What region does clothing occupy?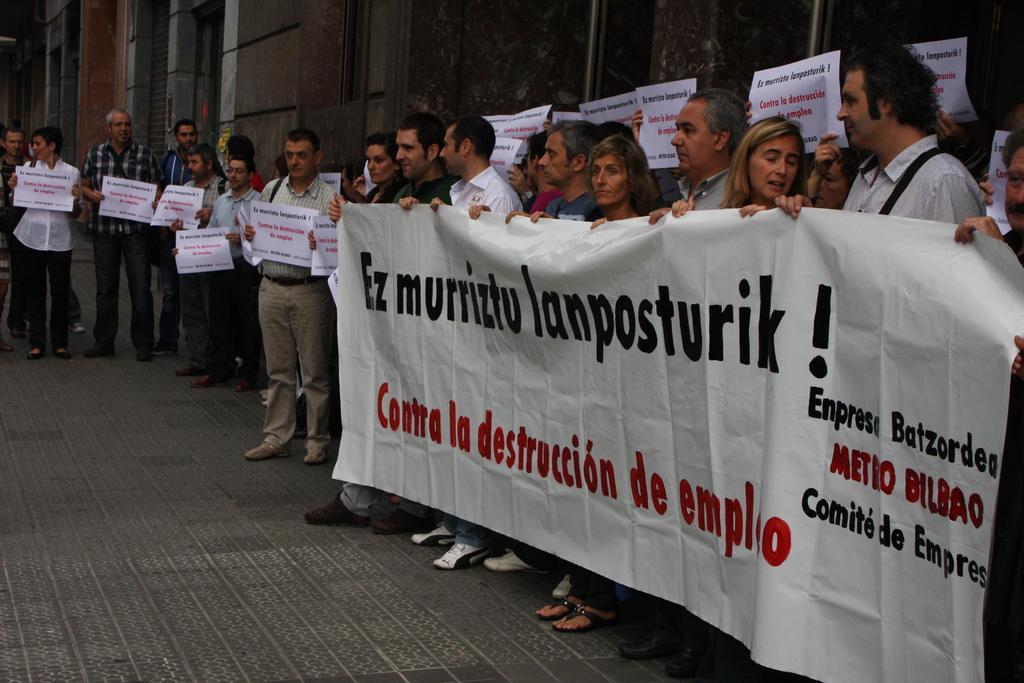
431:163:529:546.
